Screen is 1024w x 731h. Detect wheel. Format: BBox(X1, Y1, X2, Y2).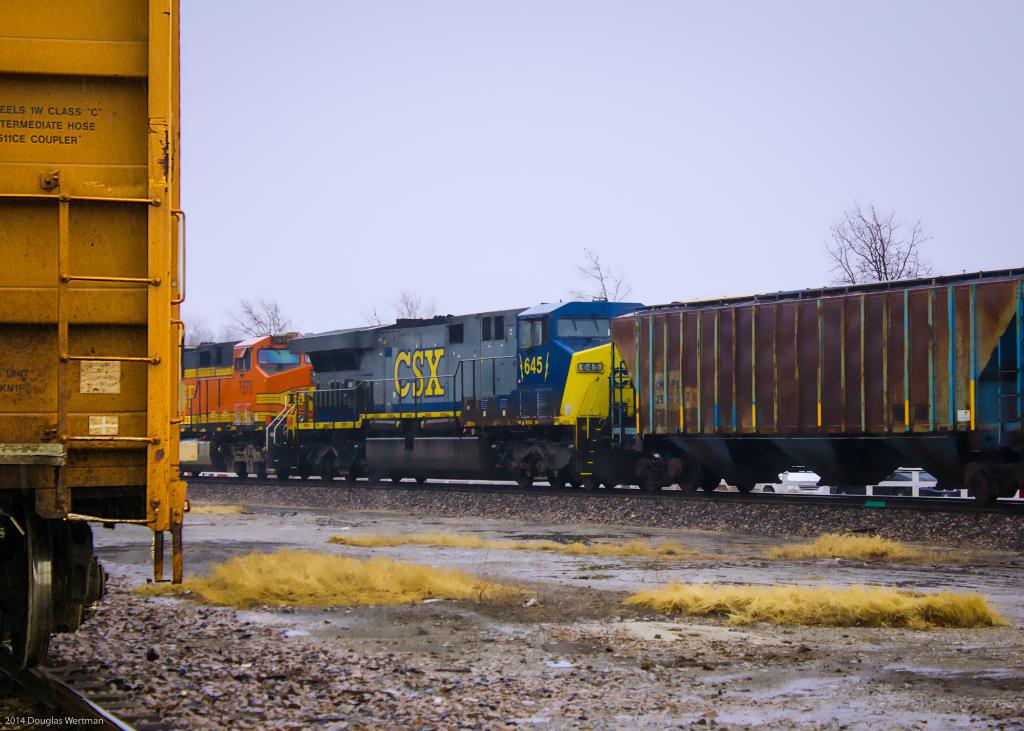
BBox(701, 471, 720, 491).
